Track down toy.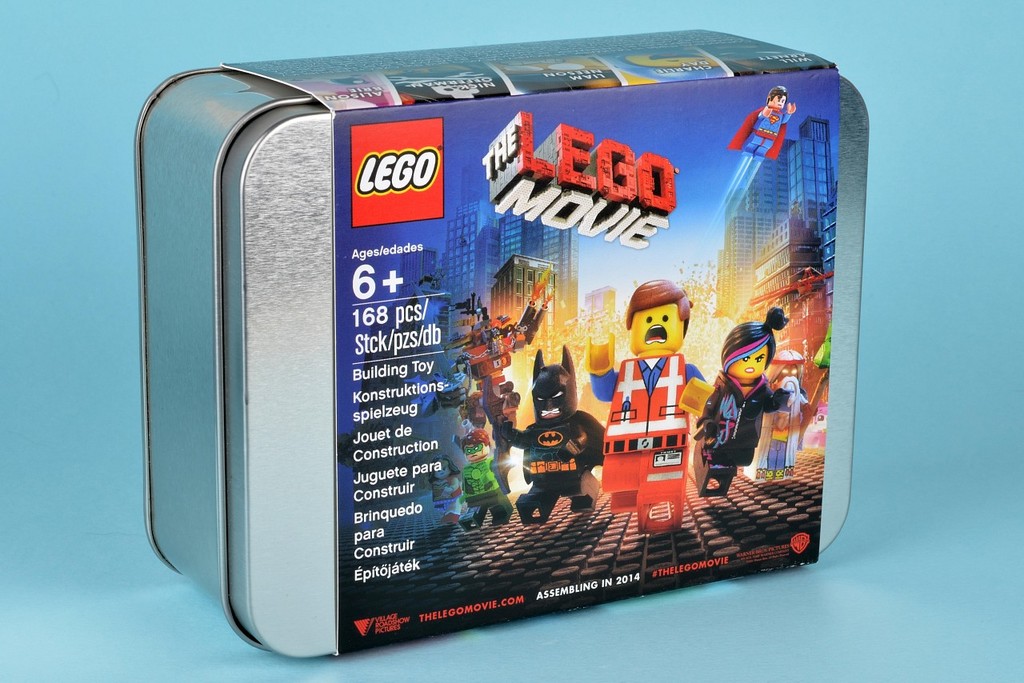
Tracked to (446, 272, 554, 491).
